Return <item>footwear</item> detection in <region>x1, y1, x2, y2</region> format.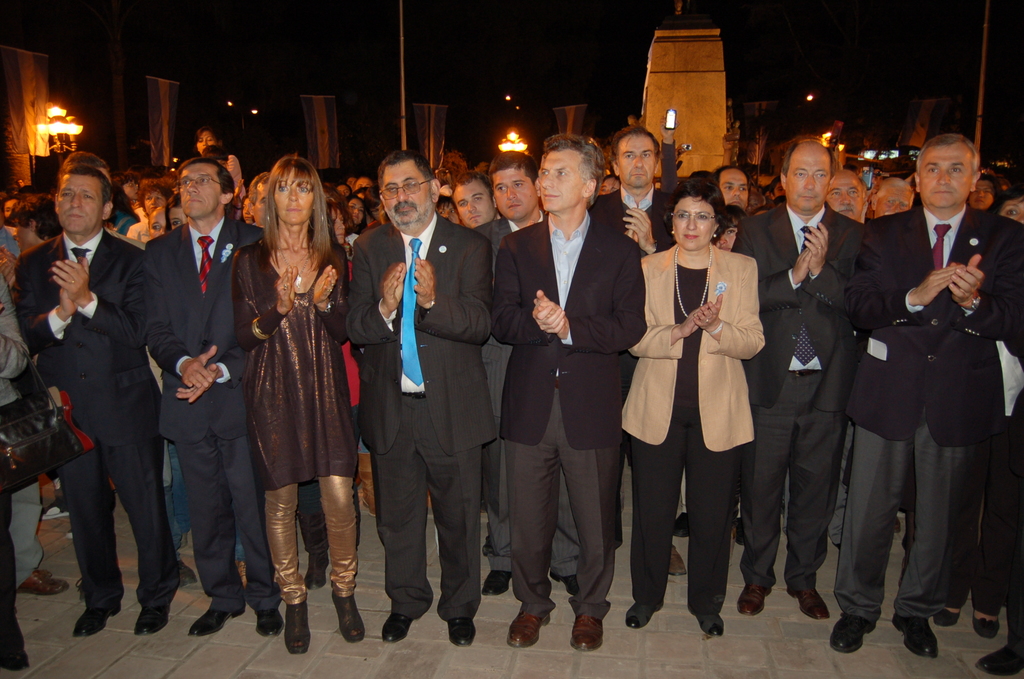
<region>668, 547, 687, 577</region>.
